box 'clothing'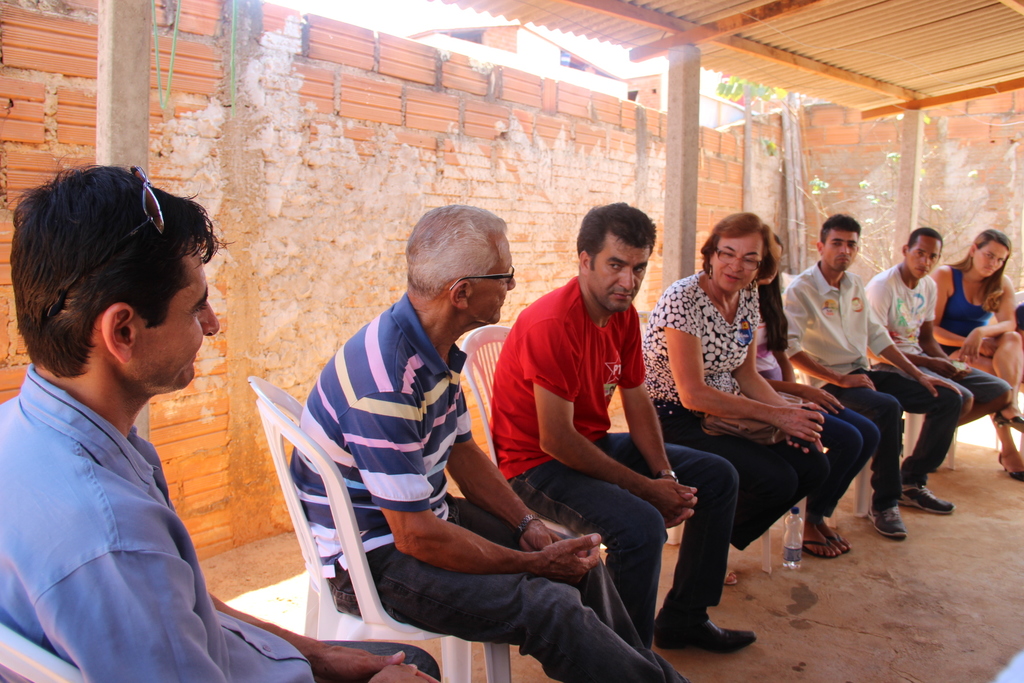
BBox(287, 286, 692, 682)
